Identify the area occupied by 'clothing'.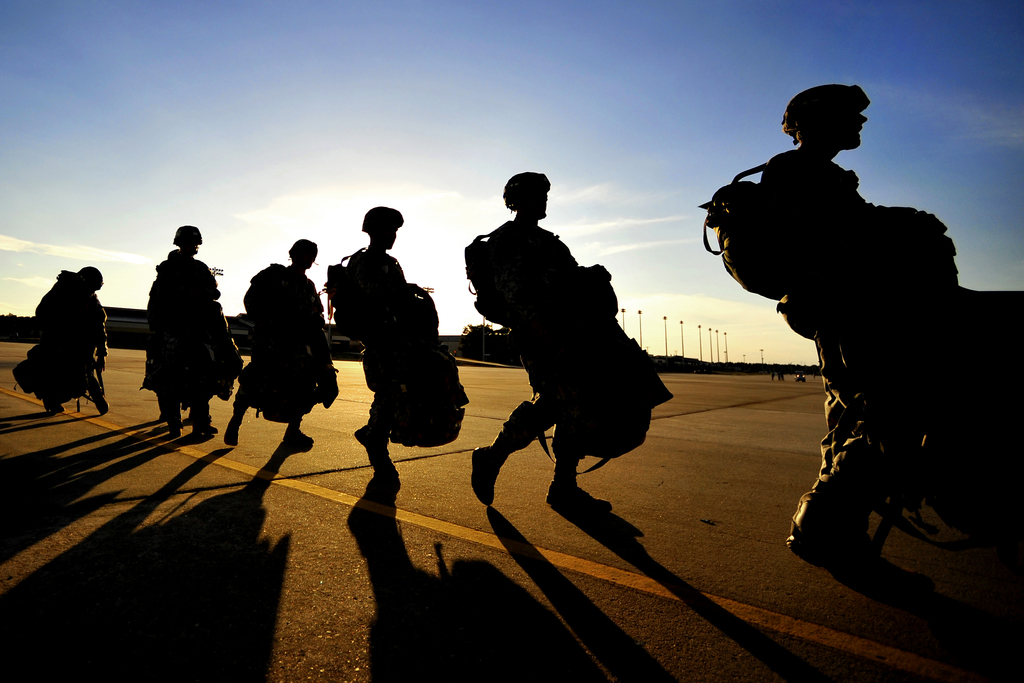
Area: detection(487, 214, 587, 484).
